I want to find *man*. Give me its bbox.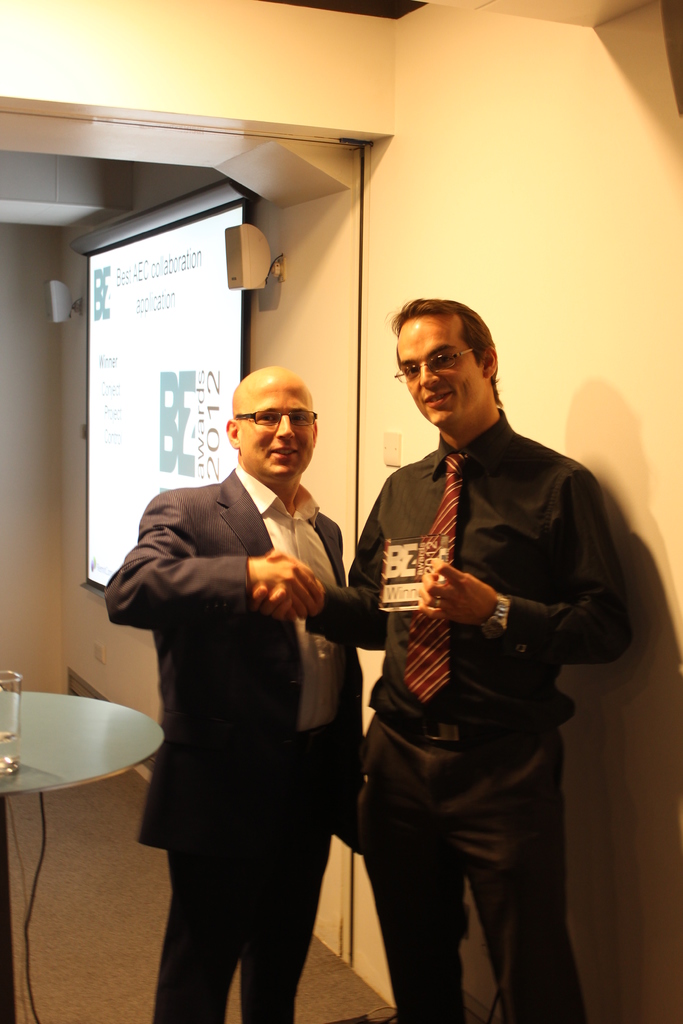
region(251, 299, 634, 1023).
